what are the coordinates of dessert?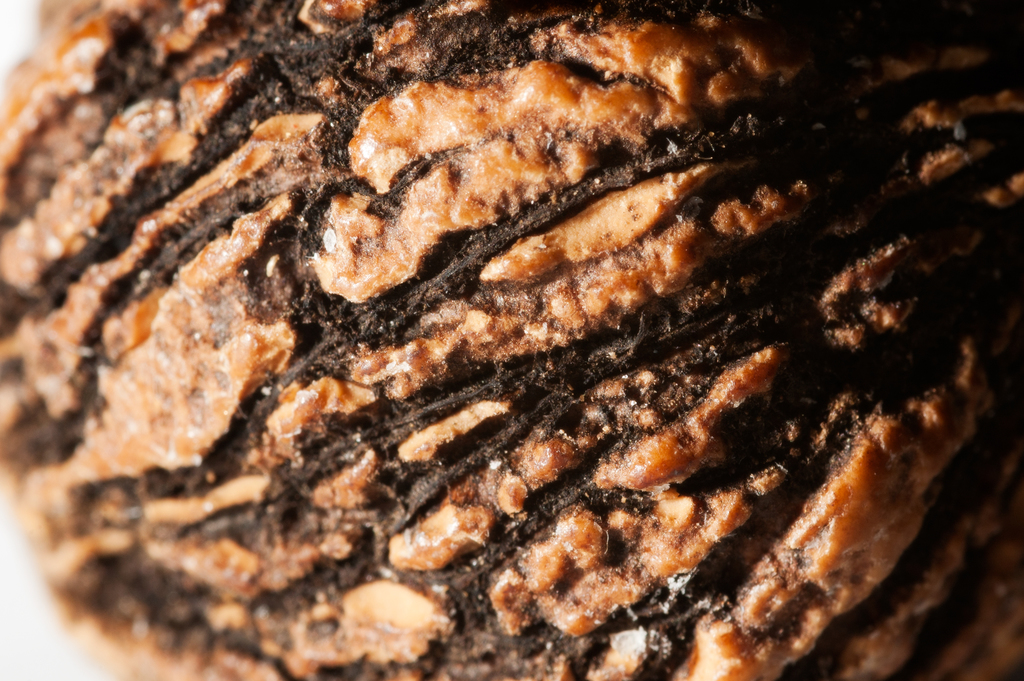
l=0, t=0, r=1023, b=680.
